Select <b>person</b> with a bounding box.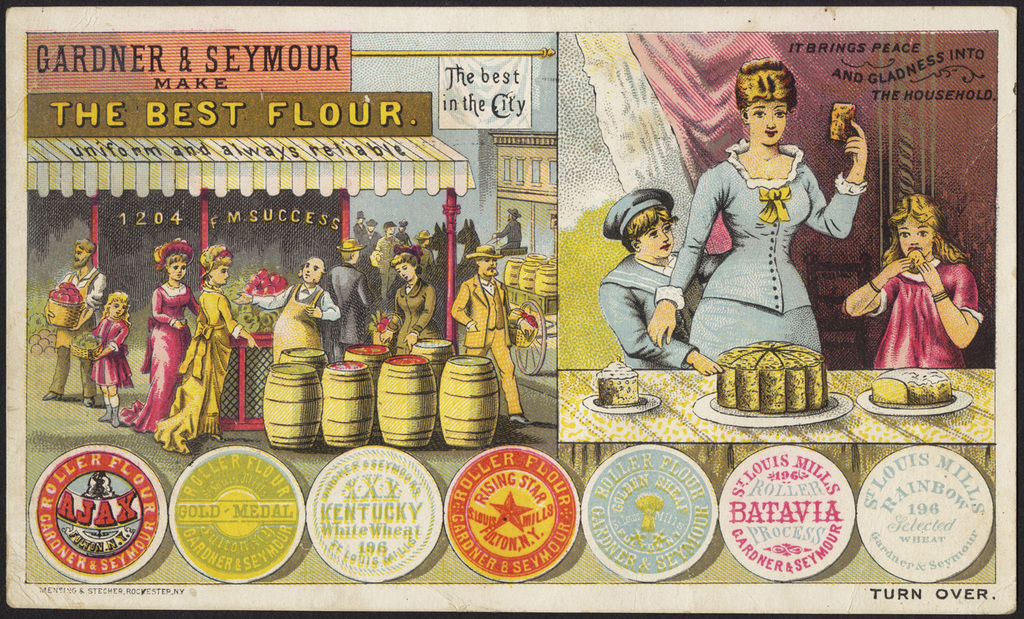
{"left": 597, "top": 186, "right": 726, "bottom": 379}.
